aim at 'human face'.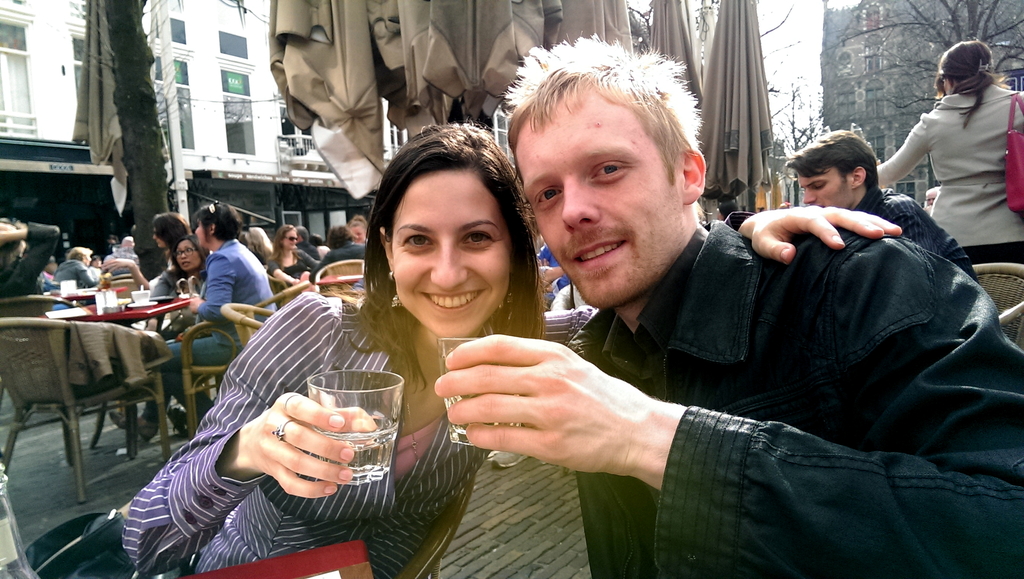
Aimed at region(511, 76, 684, 303).
